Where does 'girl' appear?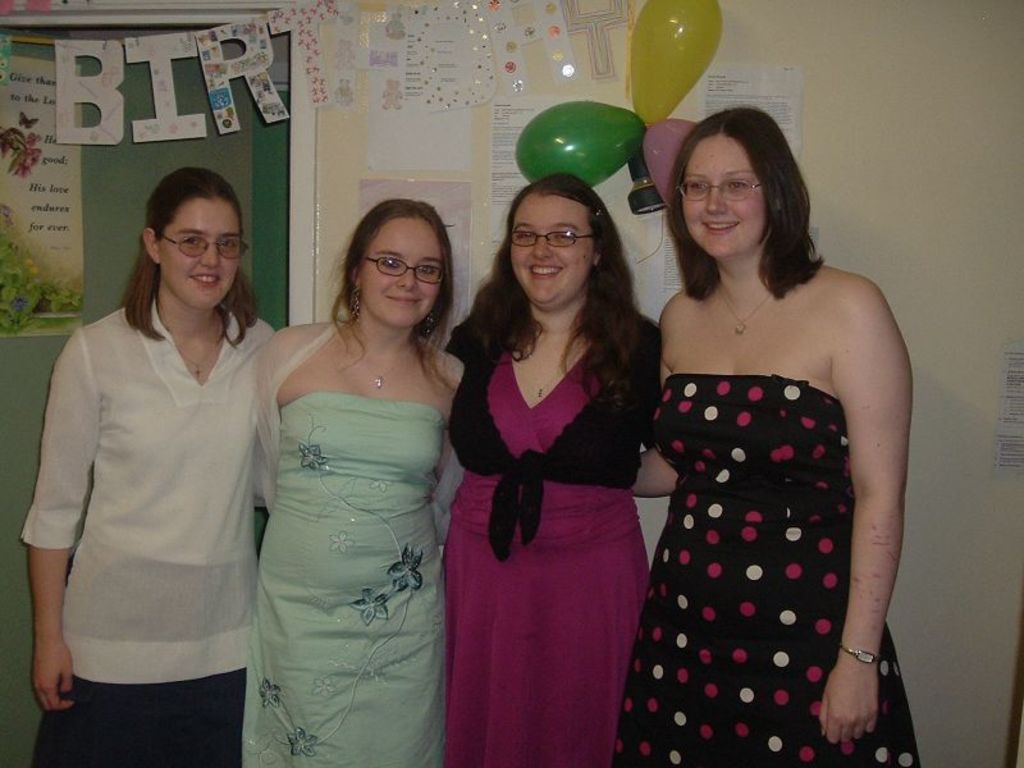
Appears at left=20, top=165, right=276, bottom=767.
